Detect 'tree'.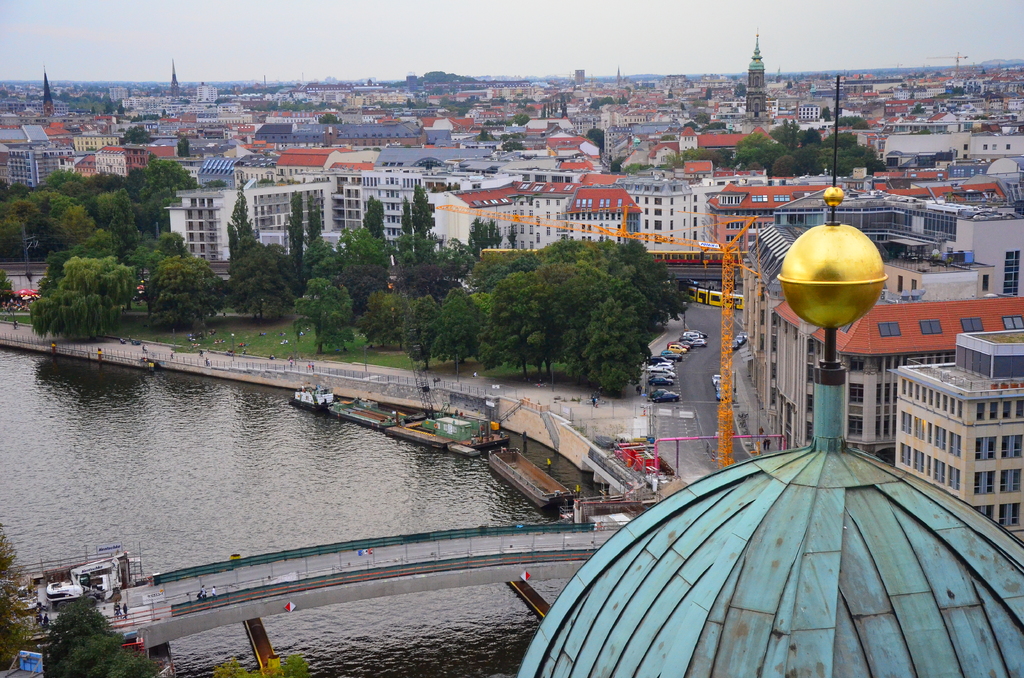
Detected at {"x1": 72, "y1": 230, "x2": 138, "y2": 252}.
